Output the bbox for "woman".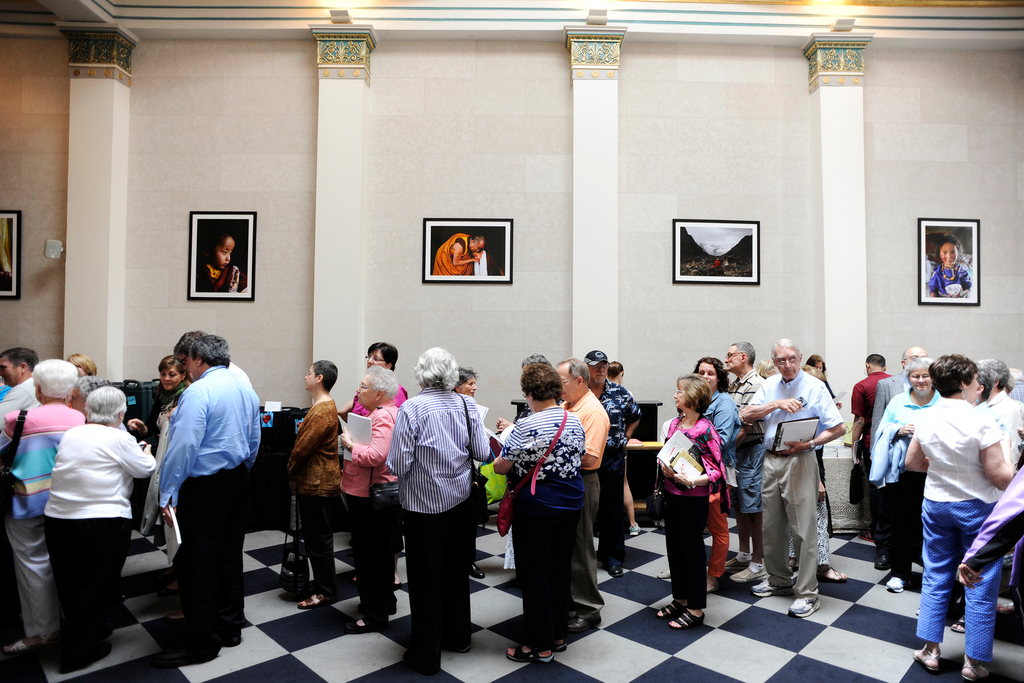
select_region(689, 355, 746, 586).
